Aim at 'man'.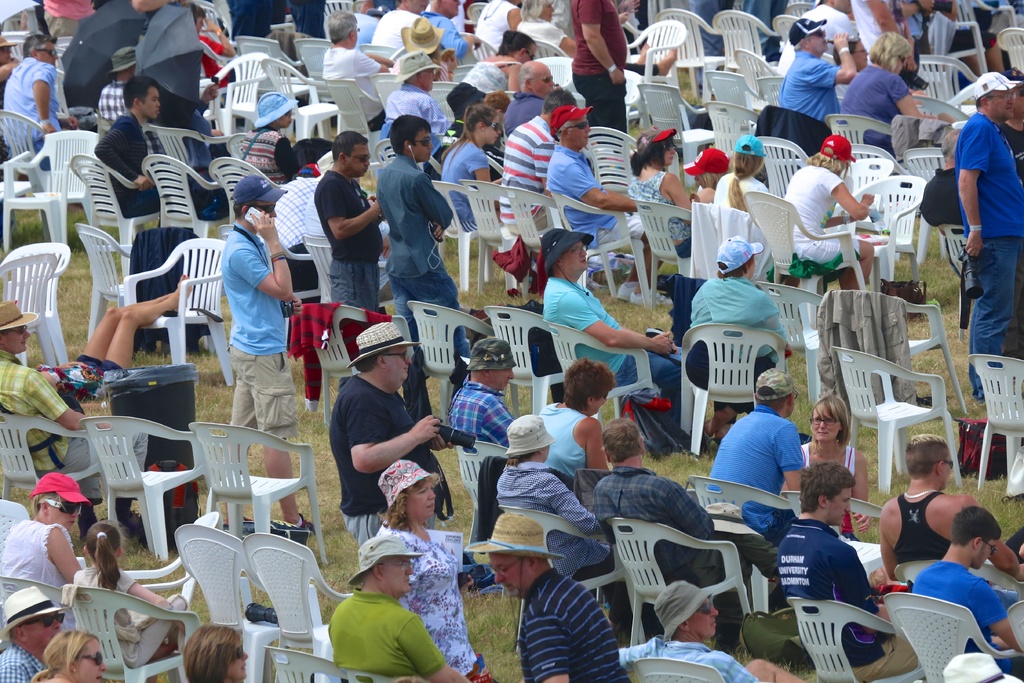
Aimed at detection(774, 465, 918, 679).
